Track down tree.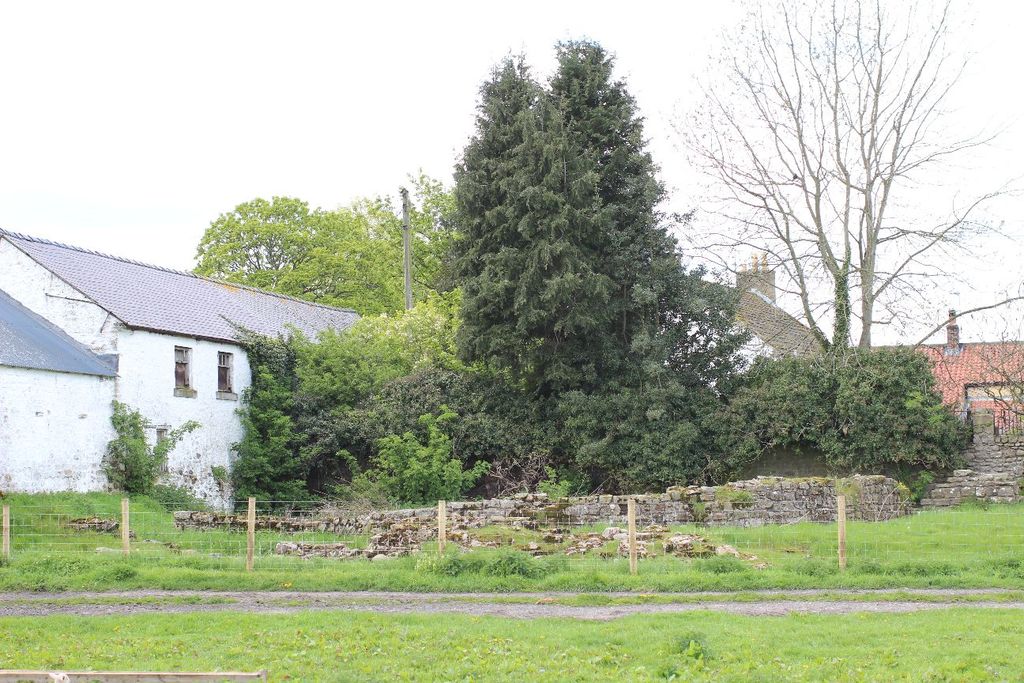
Tracked to select_region(712, 21, 981, 437).
